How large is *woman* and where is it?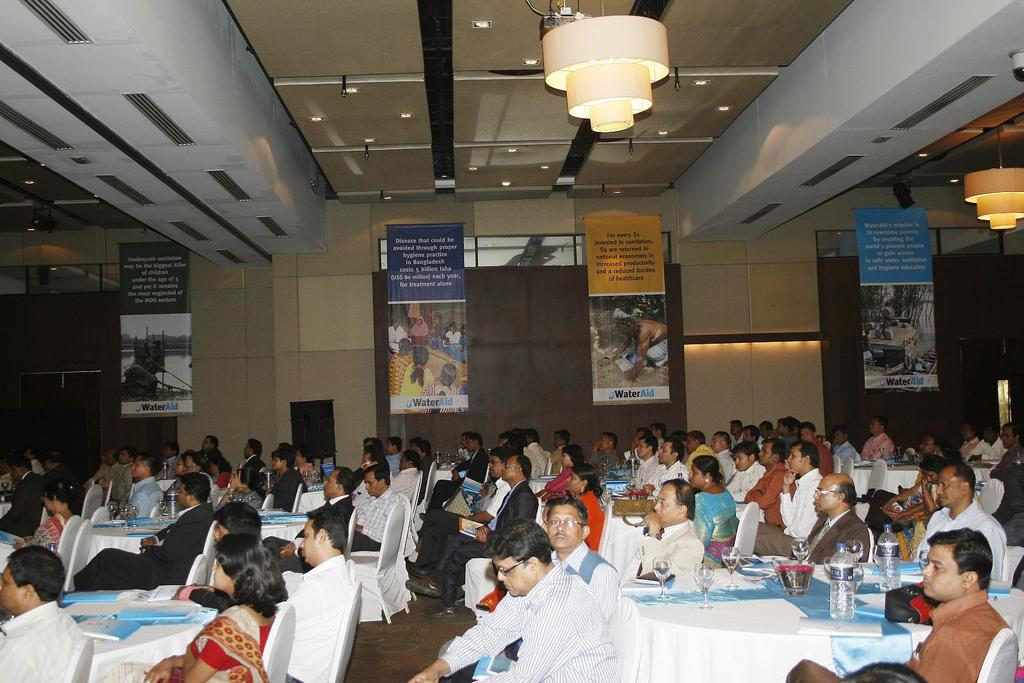
Bounding box: rect(884, 456, 955, 559).
